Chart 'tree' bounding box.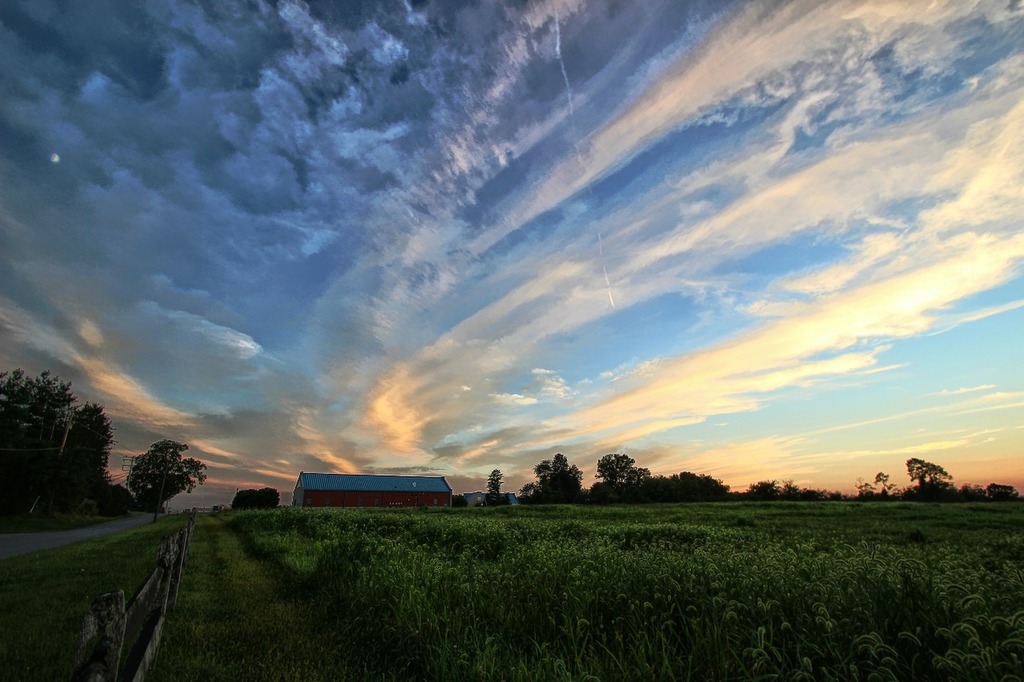
Charted: (599,449,659,508).
